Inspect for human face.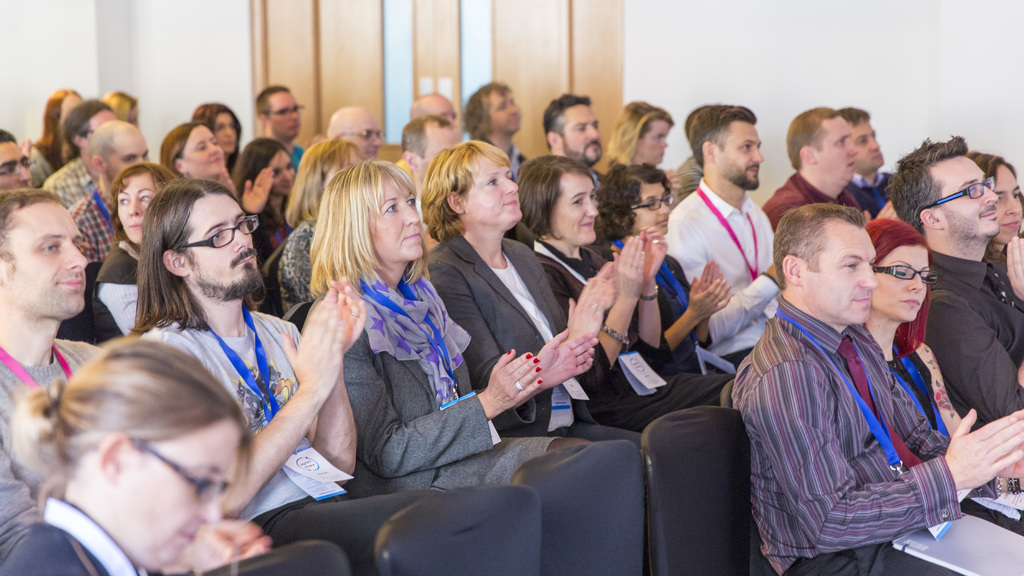
Inspection: (x1=58, y1=94, x2=81, y2=136).
